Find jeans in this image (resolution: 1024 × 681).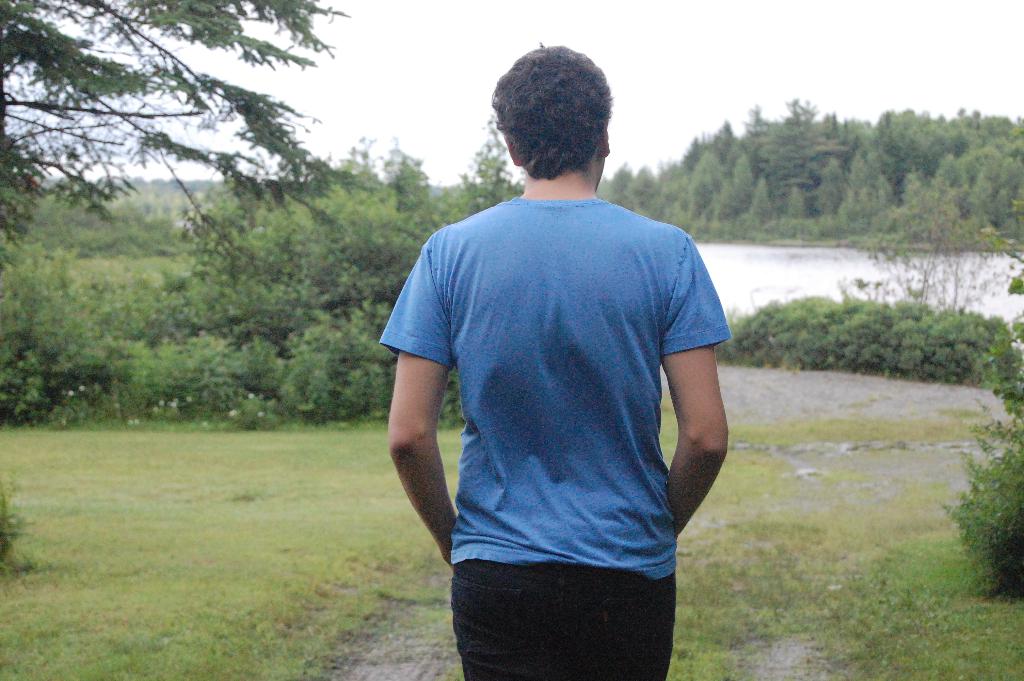
left=453, top=556, right=688, bottom=664.
